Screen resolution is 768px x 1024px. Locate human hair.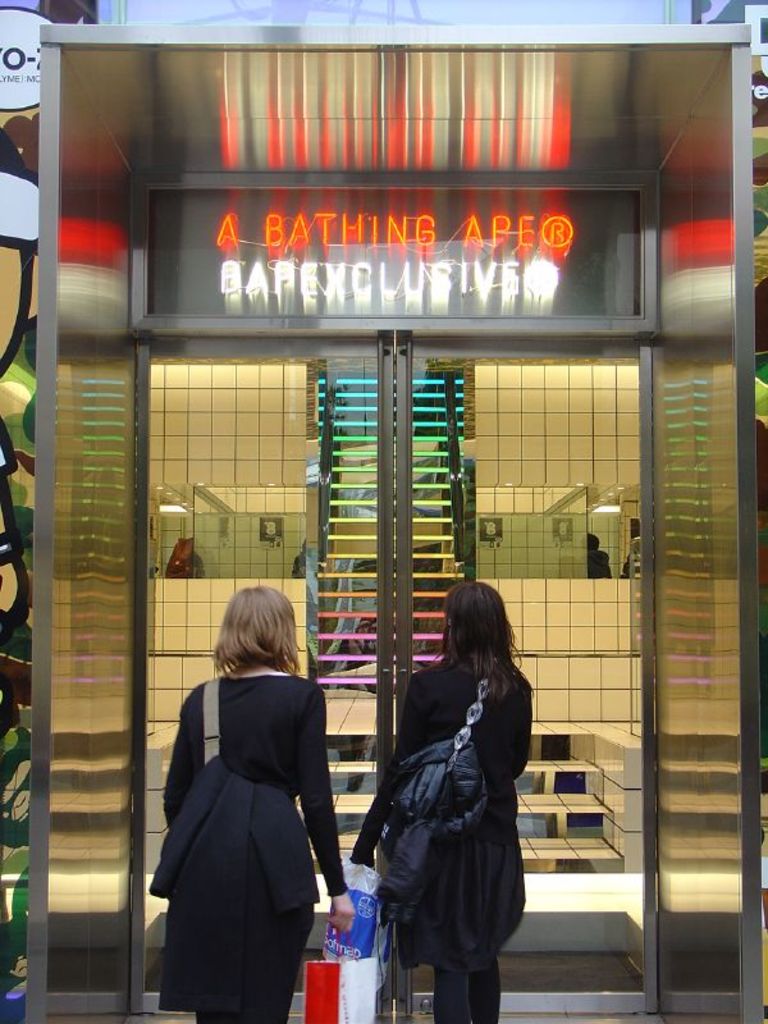
pyautogui.locateOnScreen(212, 588, 305, 681).
